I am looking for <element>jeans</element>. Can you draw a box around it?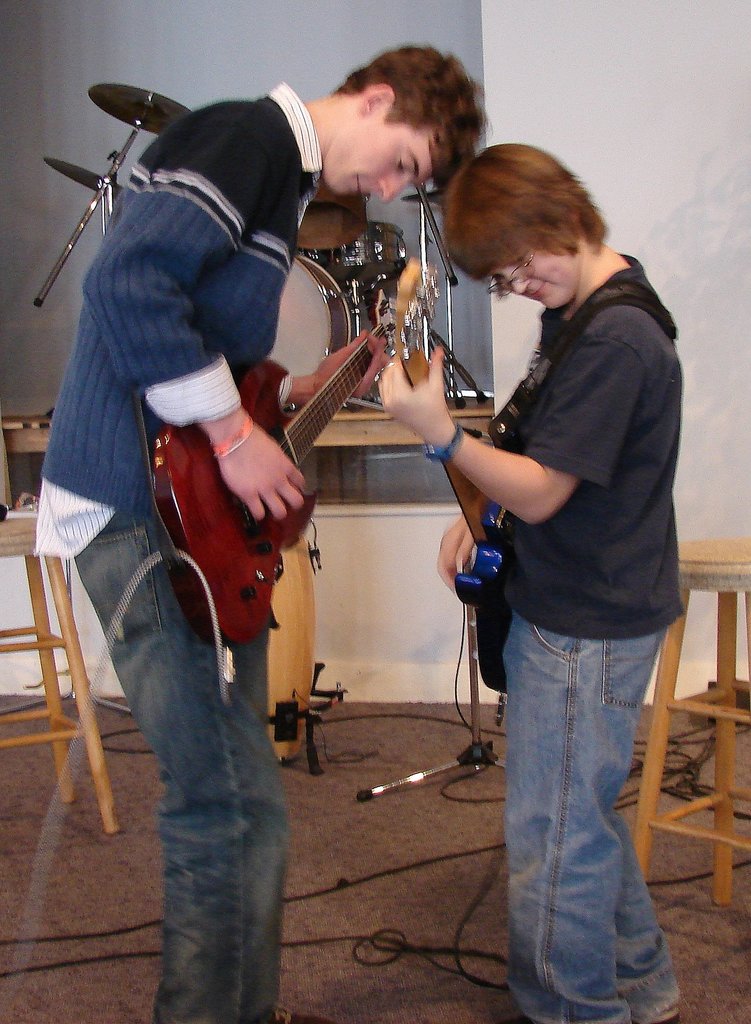
Sure, the bounding box is l=476, t=603, r=695, b=1014.
